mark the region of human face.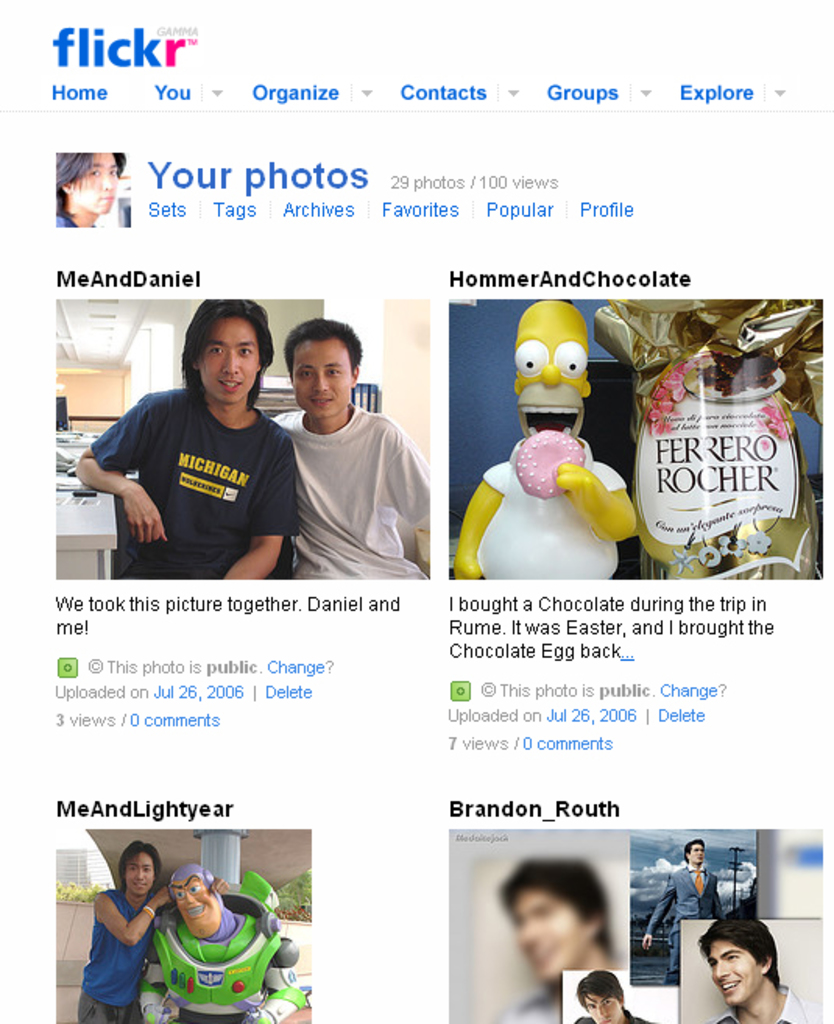
Region: (578,991,624,1022).
